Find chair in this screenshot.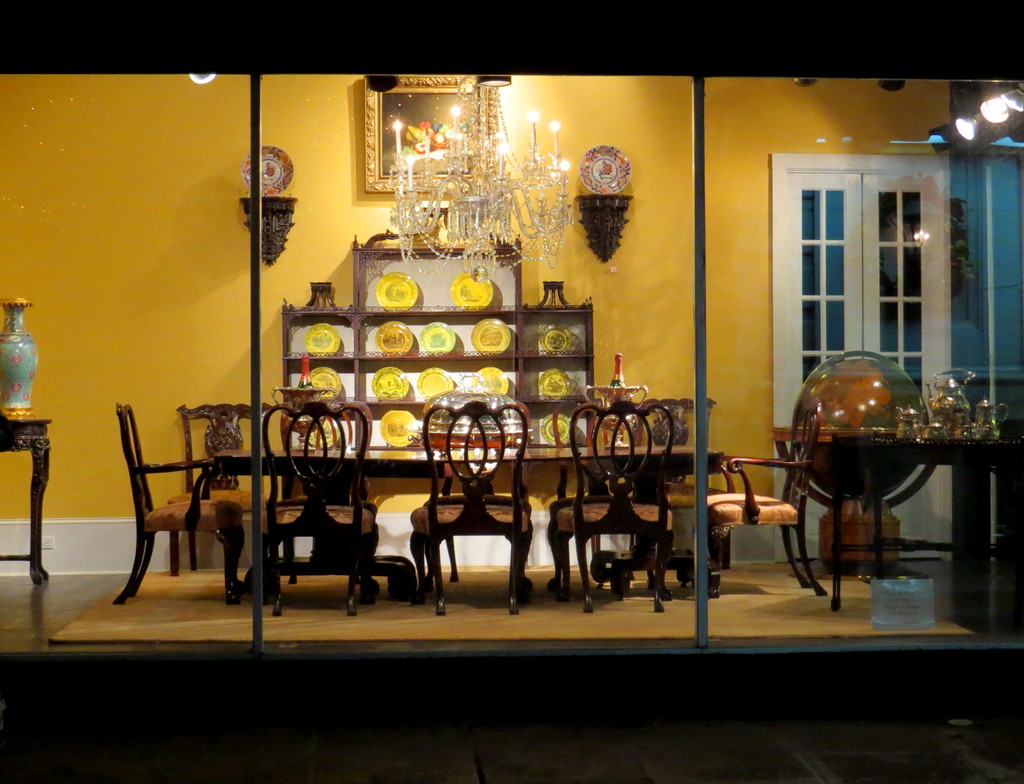
The bounding box for chair is [173,402,275,568].
